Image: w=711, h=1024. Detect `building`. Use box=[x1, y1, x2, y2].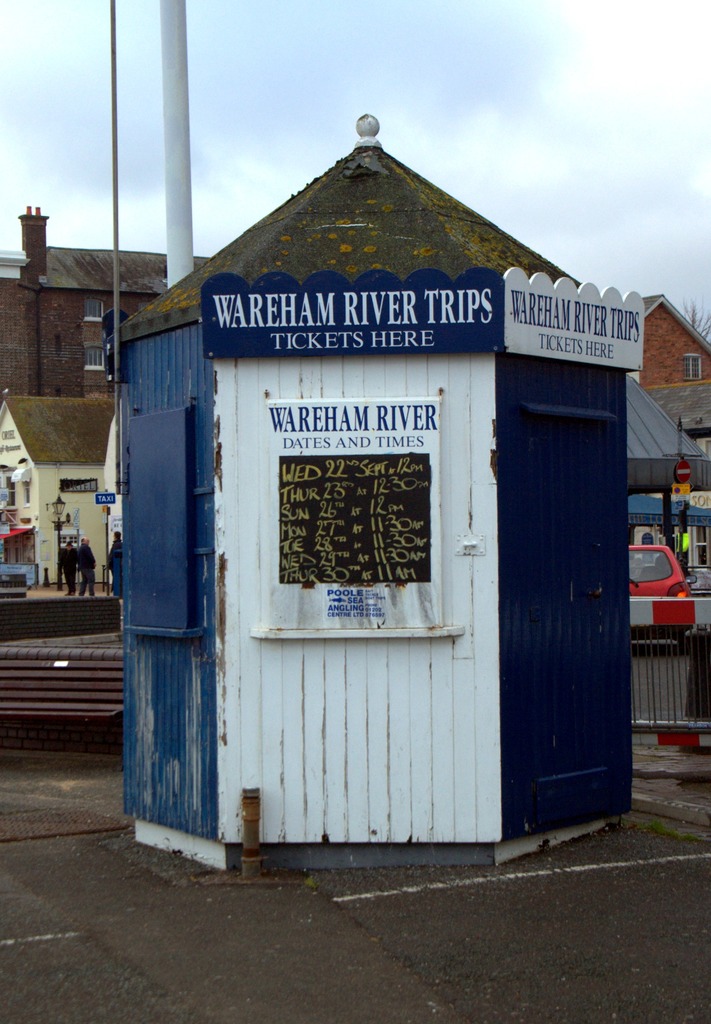
box=[0, 395, 115, 579].
